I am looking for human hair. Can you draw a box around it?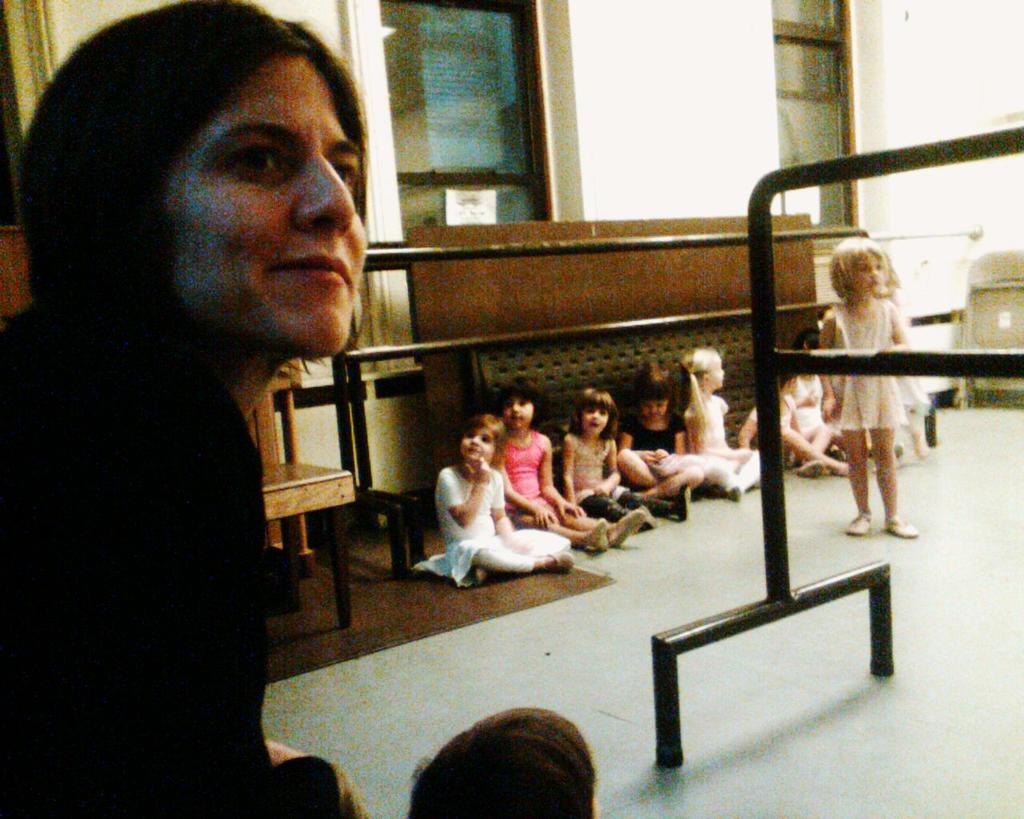
Sure, the bounding box is left=566, top=388, right=620, bottom=441.
